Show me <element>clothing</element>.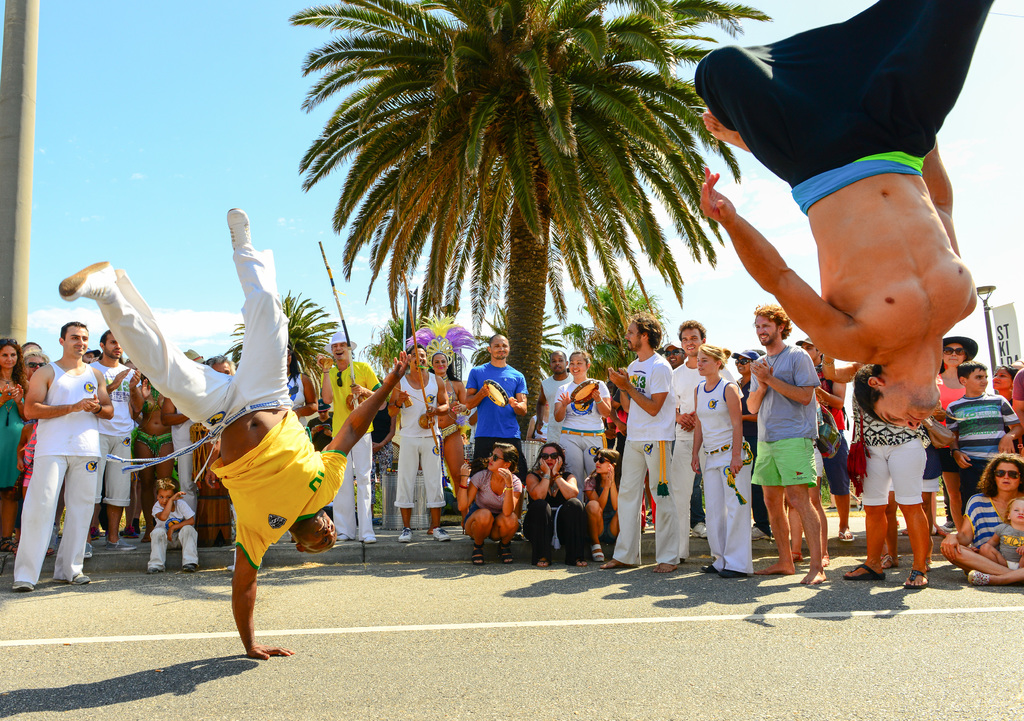
<element>clothing</element> is here: box(367, 407, 391, 510).
